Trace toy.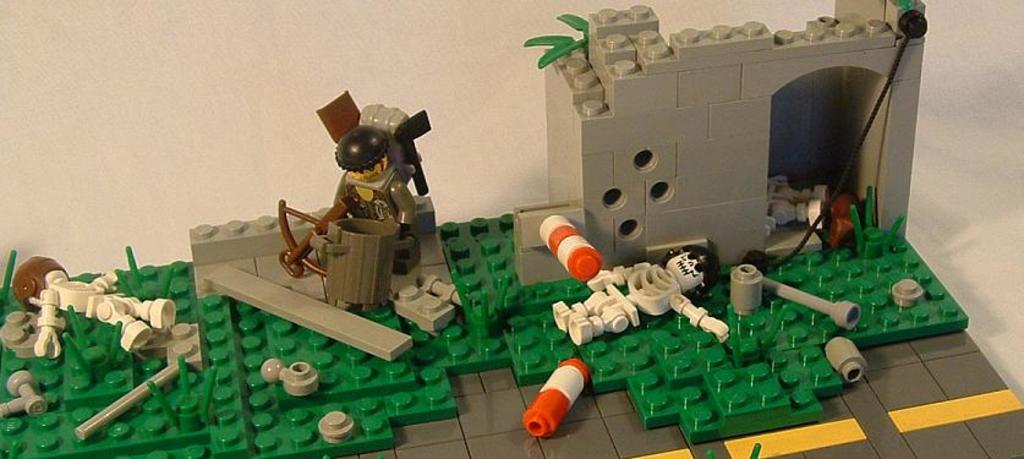
Traced to region(552, 240, 722, 349).
